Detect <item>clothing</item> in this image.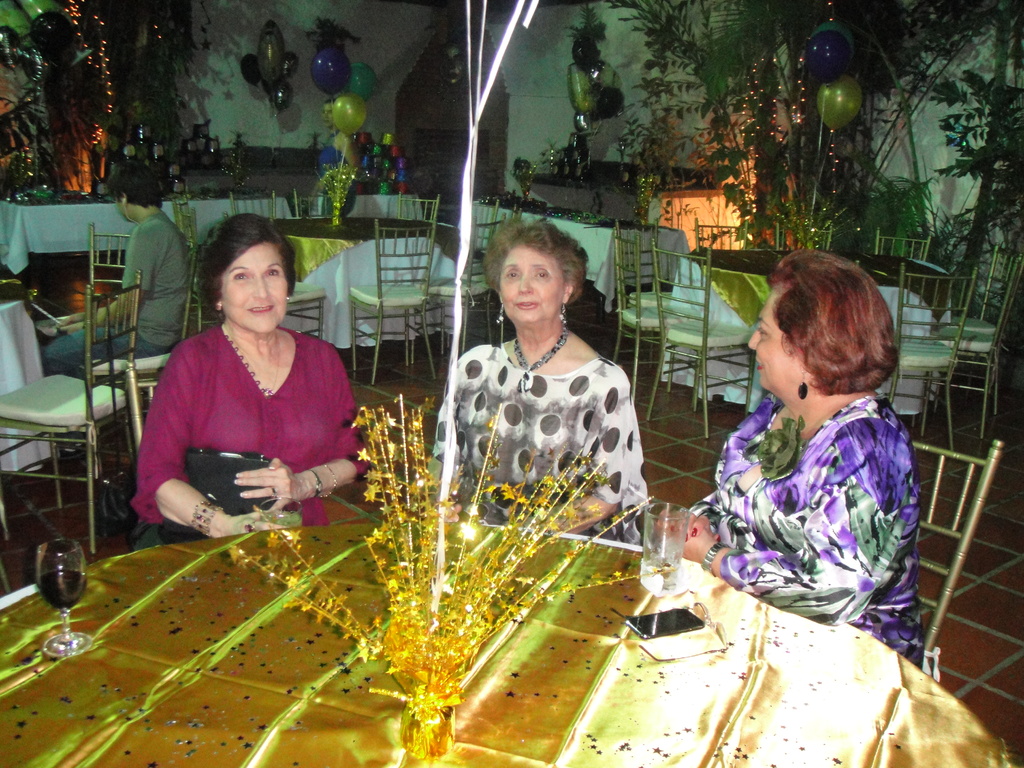
Detection: crop(431, 352, 654, 547).
